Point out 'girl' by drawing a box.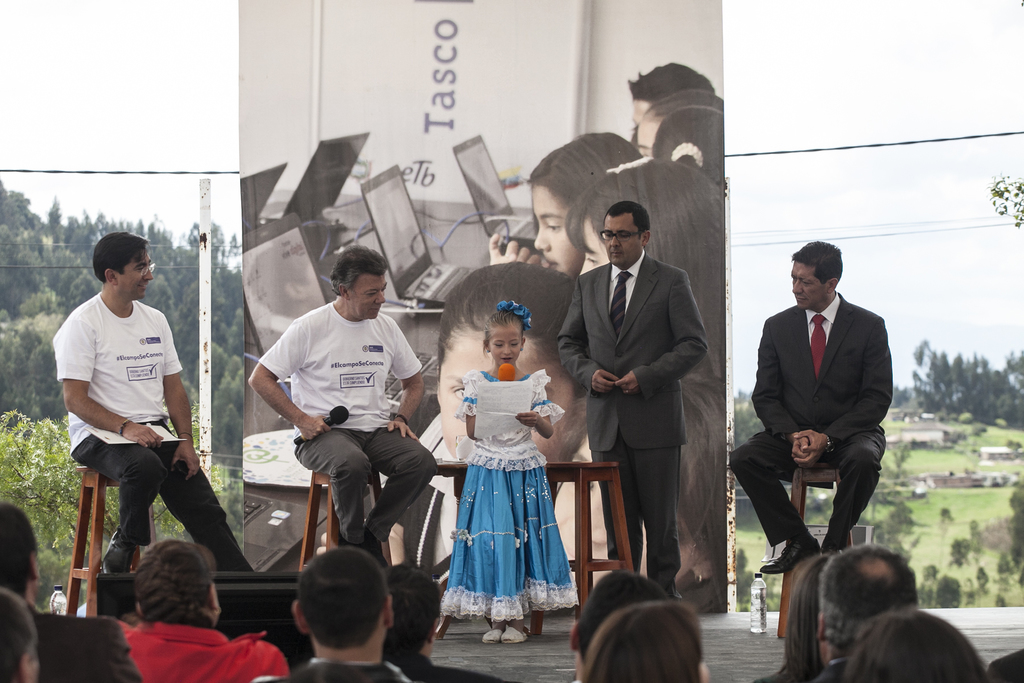
553/379/727/612.
